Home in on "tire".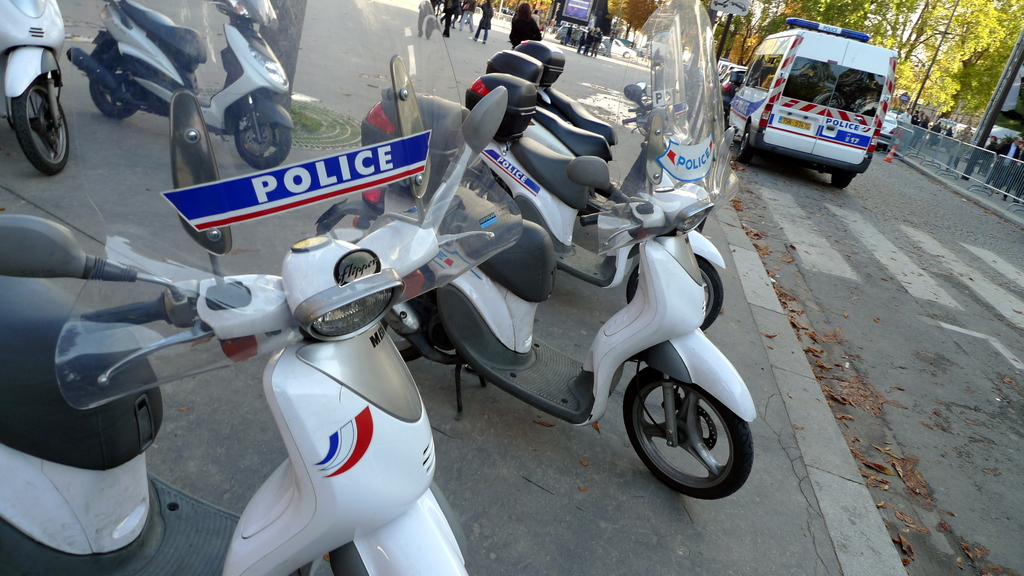
Homed in at {"left": 90, "top": 52, "right": 133, "bottom": 116}.
